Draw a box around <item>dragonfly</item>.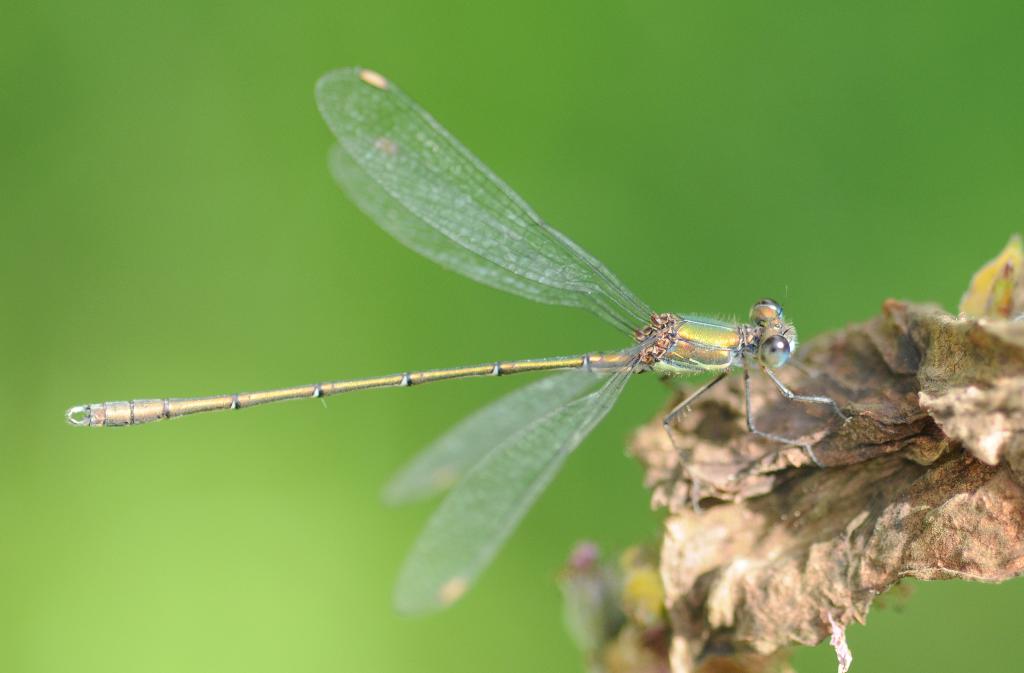
crop(65, 65, 855, 619).
